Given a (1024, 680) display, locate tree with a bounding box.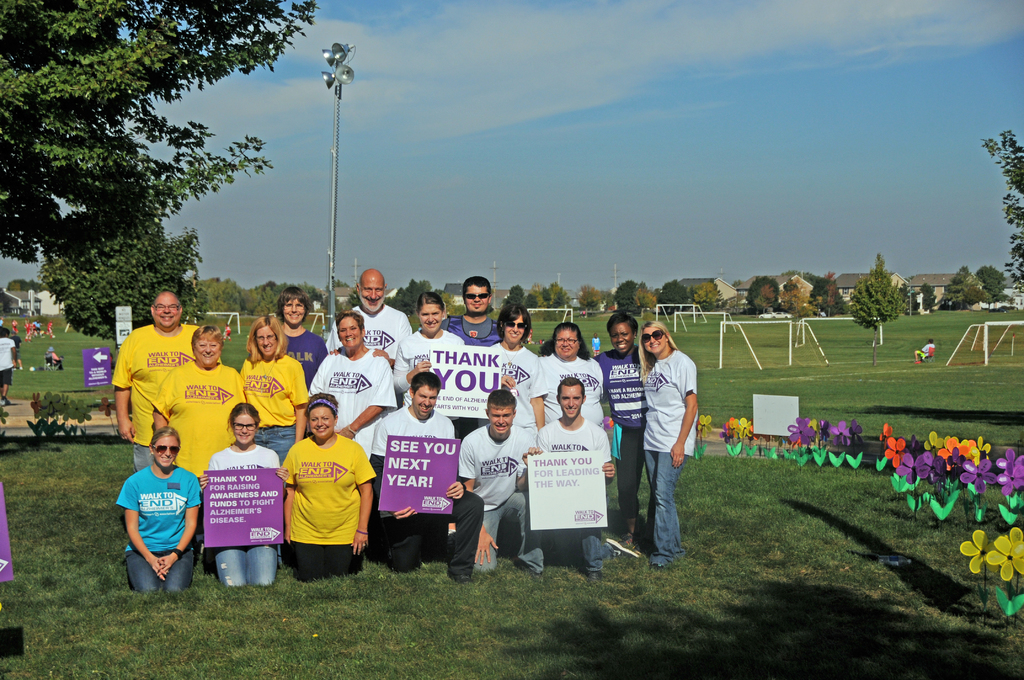
Located: (left=692, top=281, right=727, bottom=305).
